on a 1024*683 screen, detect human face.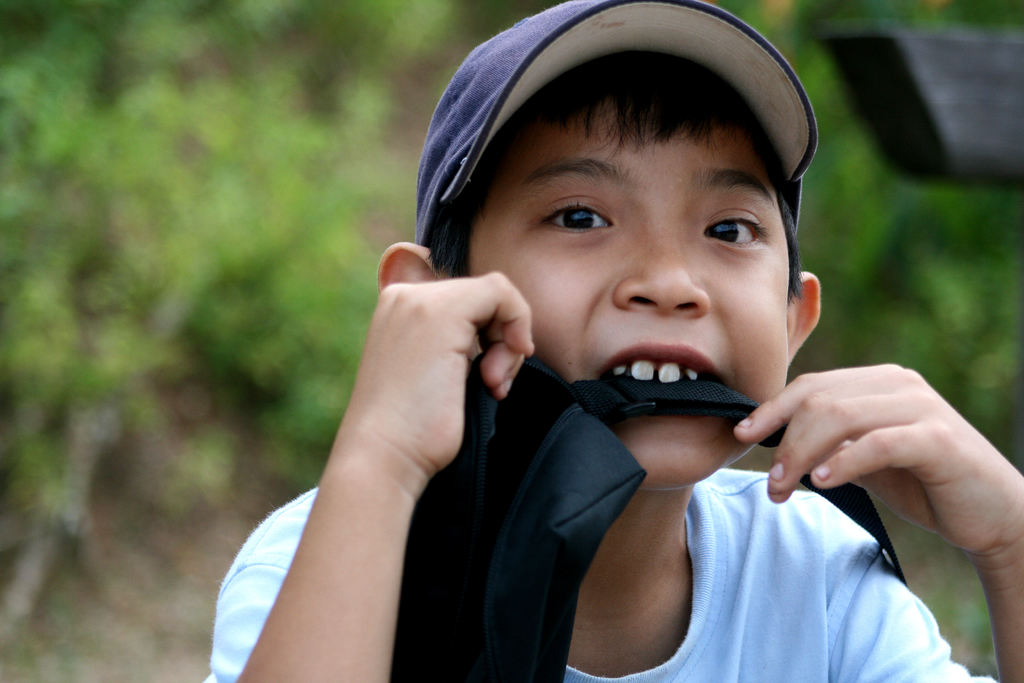
bbox=[454, 125, 794, 495].
